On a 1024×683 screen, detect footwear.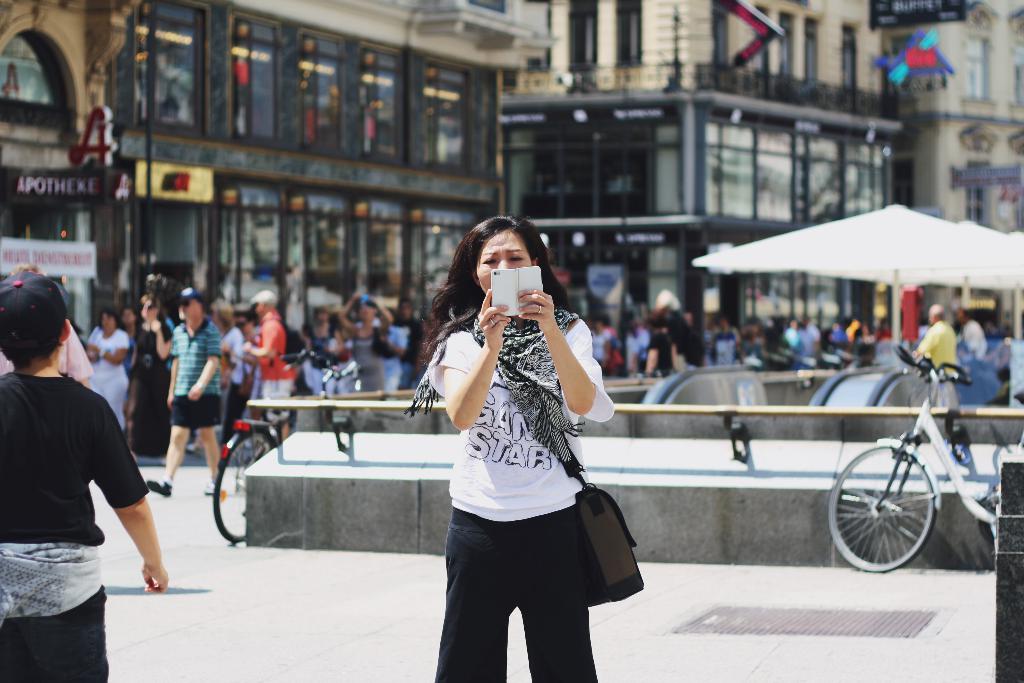
crop(180, 444, 200, 460).
